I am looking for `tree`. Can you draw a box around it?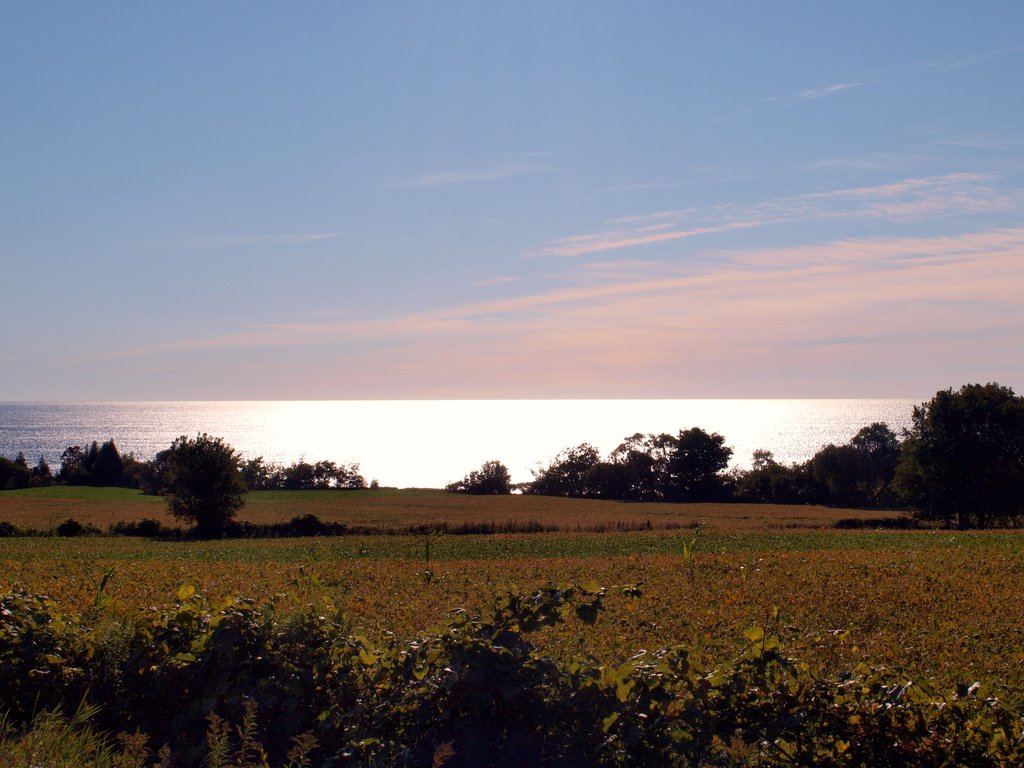
Sure, the bounding box is [137, 429, 180, 494].
